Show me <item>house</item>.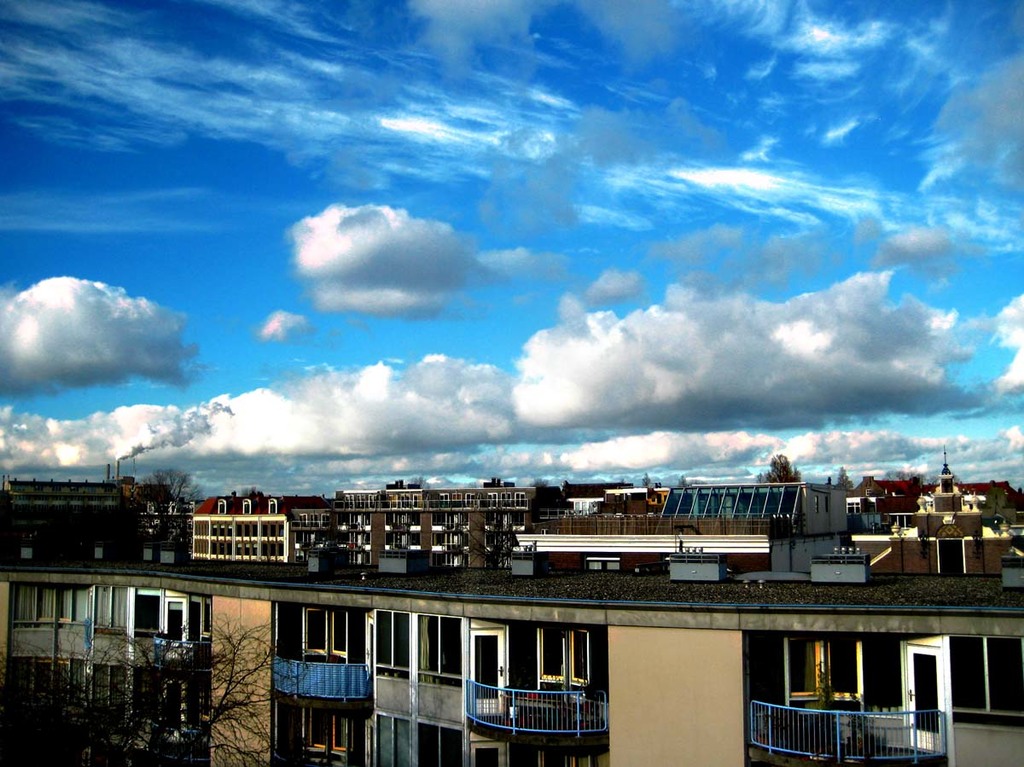
<item>house</item> is here: x1=140 y1=481 x2=187 y2=567.
